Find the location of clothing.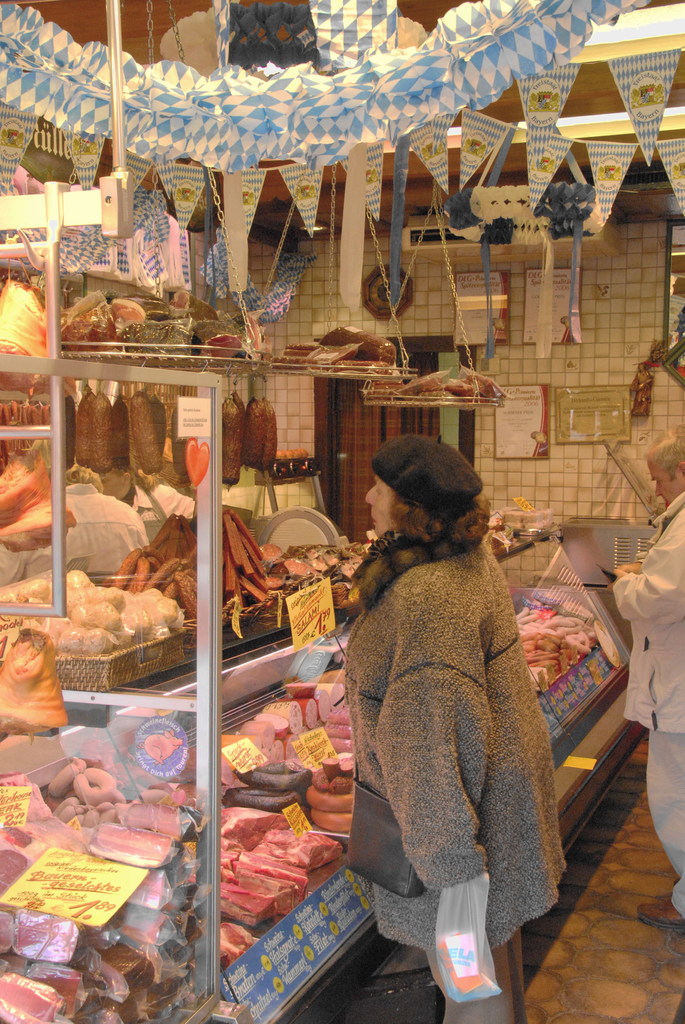
Location: crop(616, 486, 684, 923).
